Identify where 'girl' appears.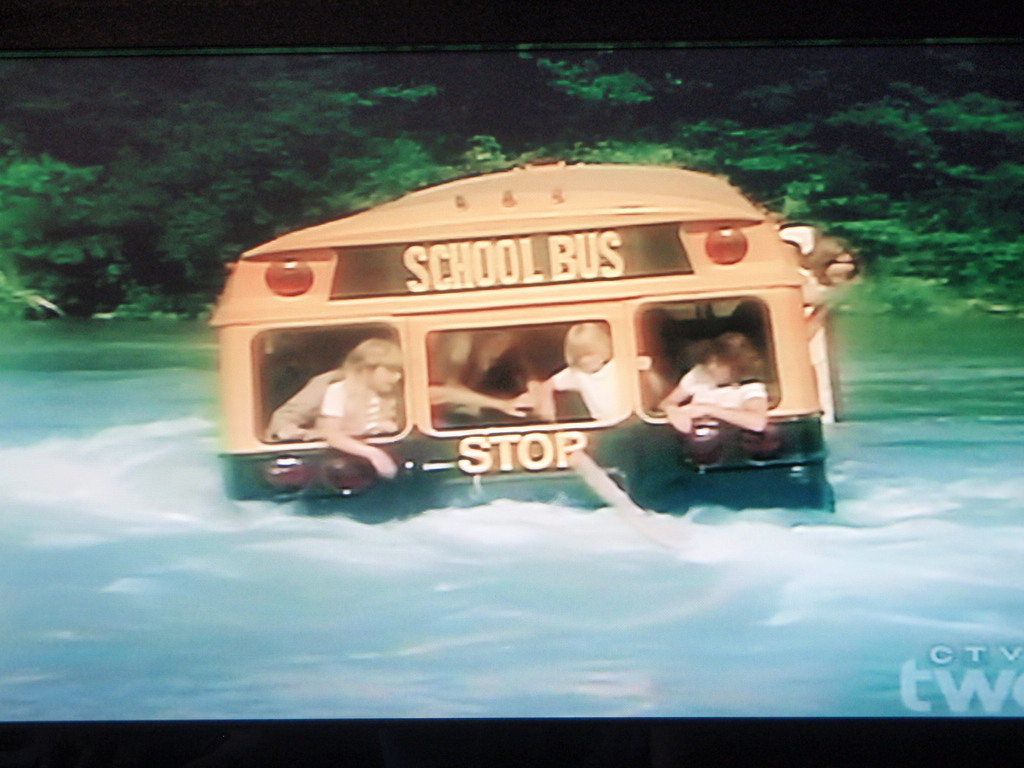
Appears at (x1=657, y1=333, x2=770, y2=433).
